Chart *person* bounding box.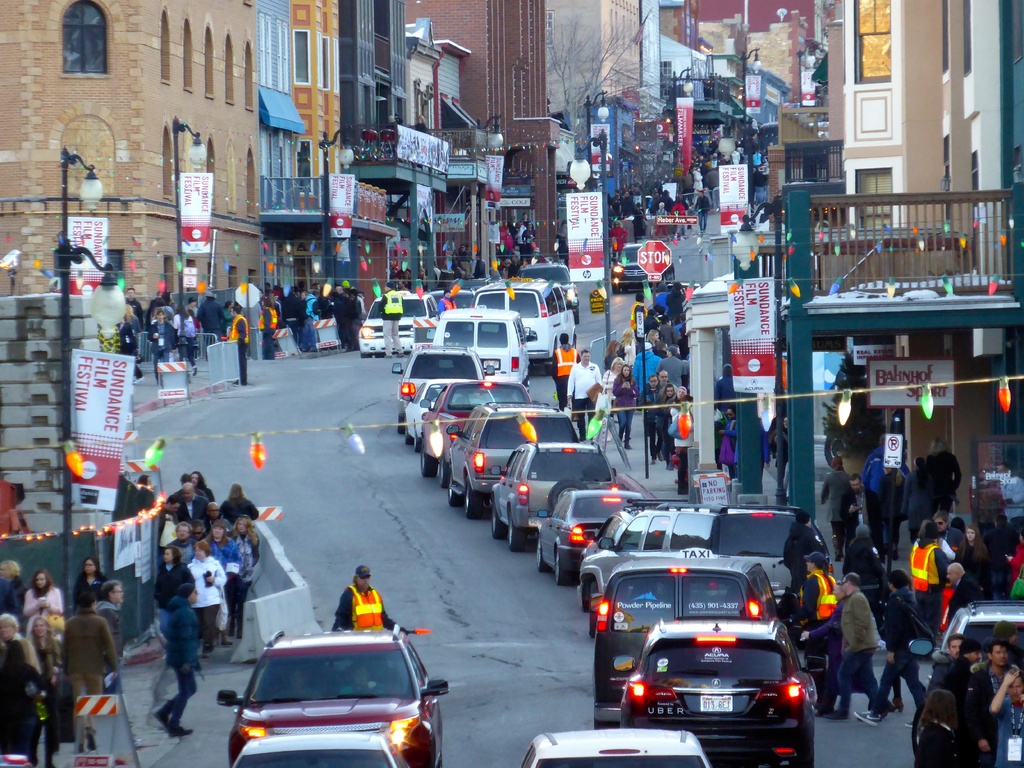
Charted: (x1=123, y1=303, x2=145, y2=367).
